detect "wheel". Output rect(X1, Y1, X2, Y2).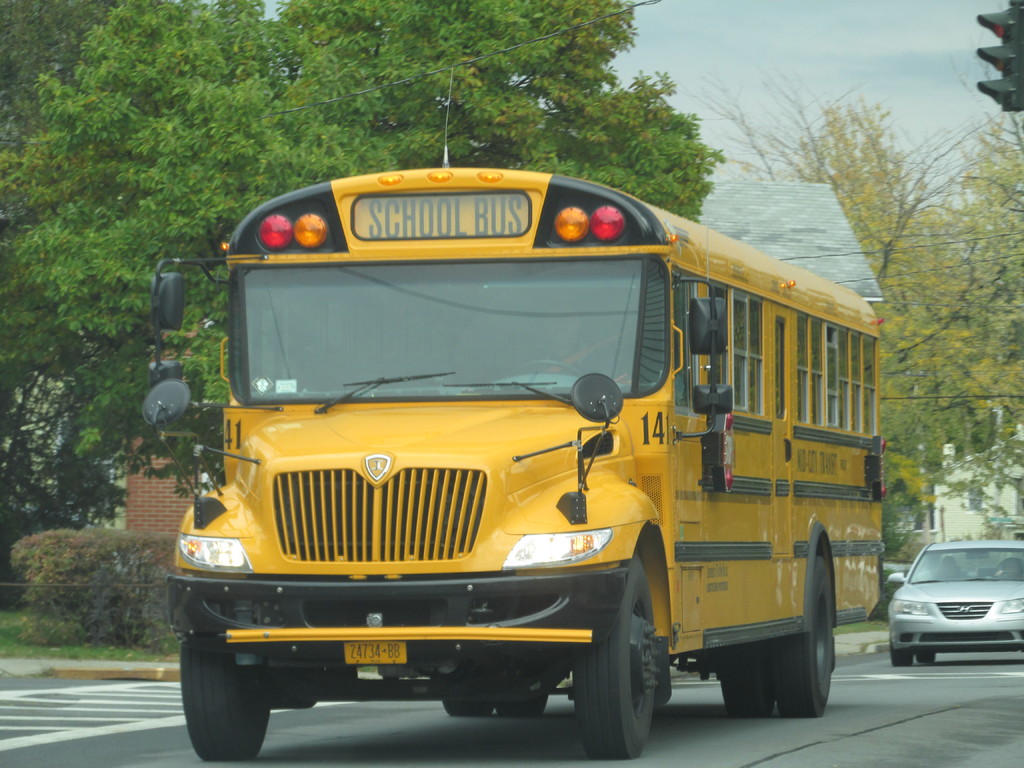
rect(886, 641, 909, 669).
